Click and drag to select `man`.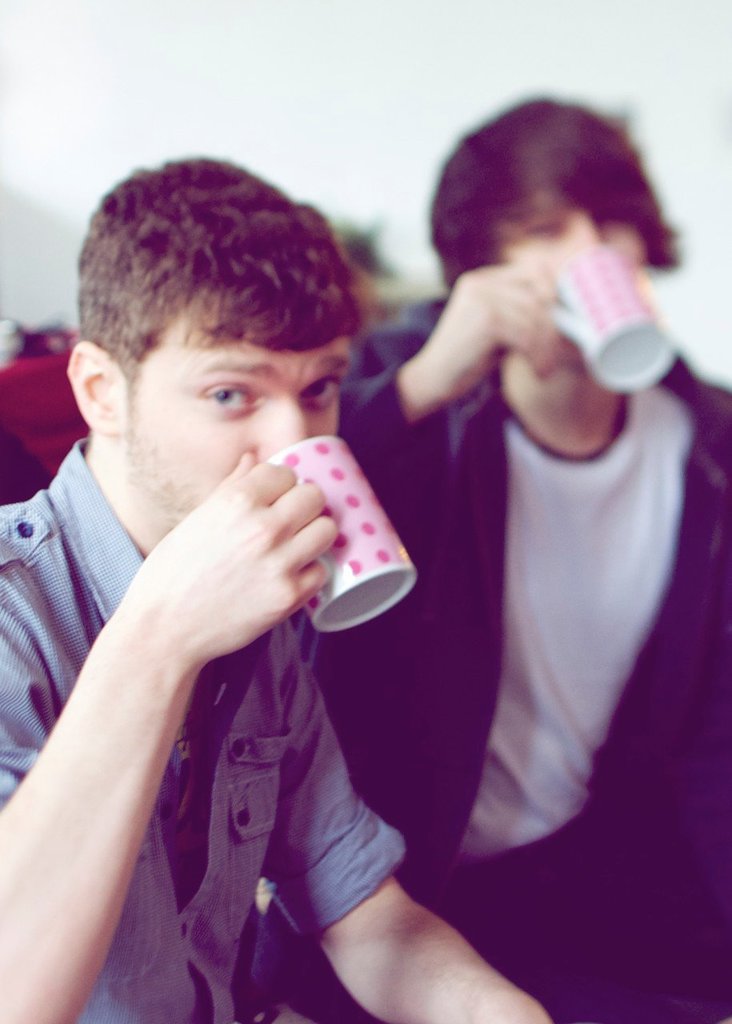
Selection: box=[326, 84, 727, 1022].
